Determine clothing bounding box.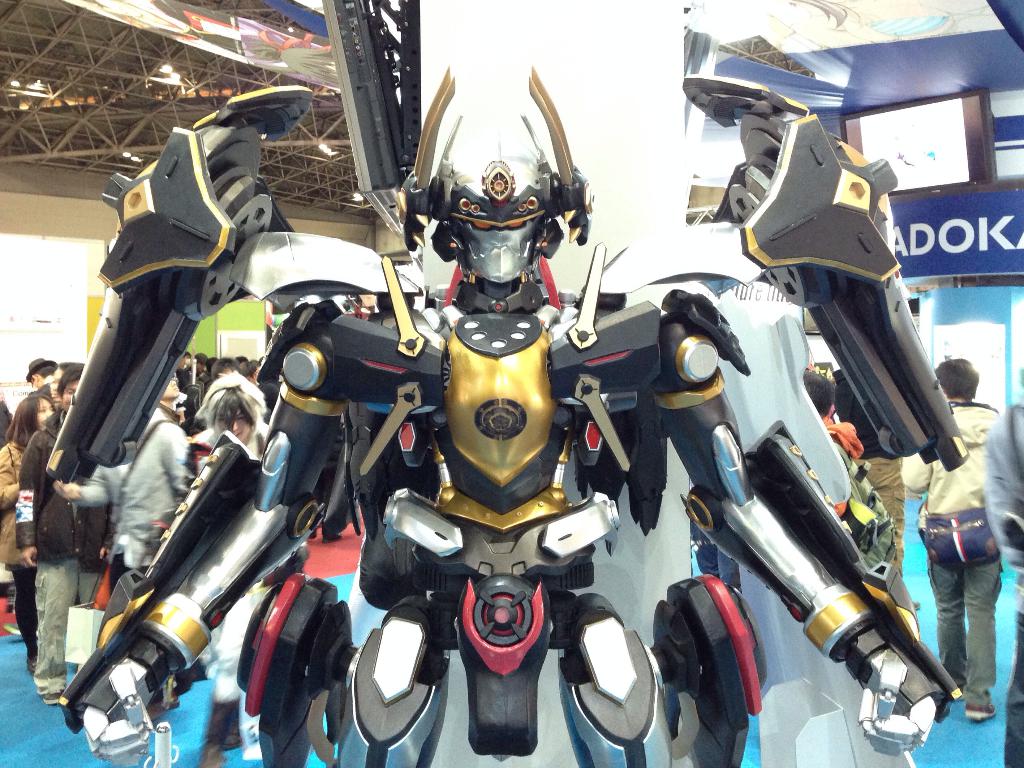
Determined: select_region(833, 364, 902, 570).
